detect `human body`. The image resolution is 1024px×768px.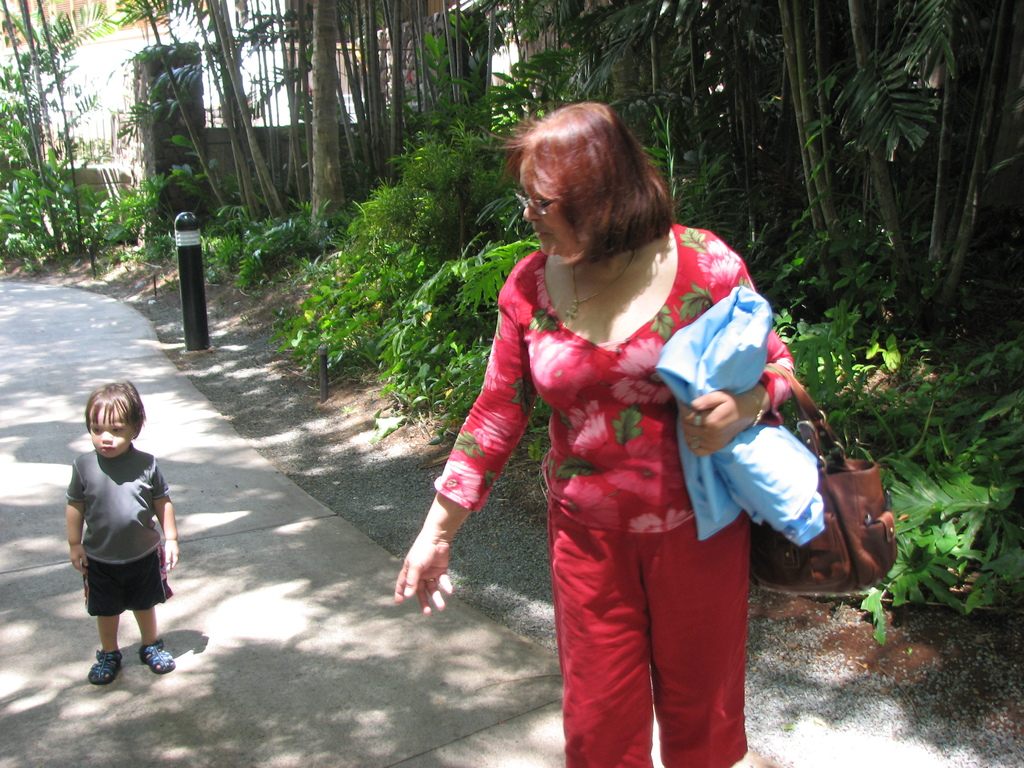
x1=433, y1=124, x2=836, y2=767.
